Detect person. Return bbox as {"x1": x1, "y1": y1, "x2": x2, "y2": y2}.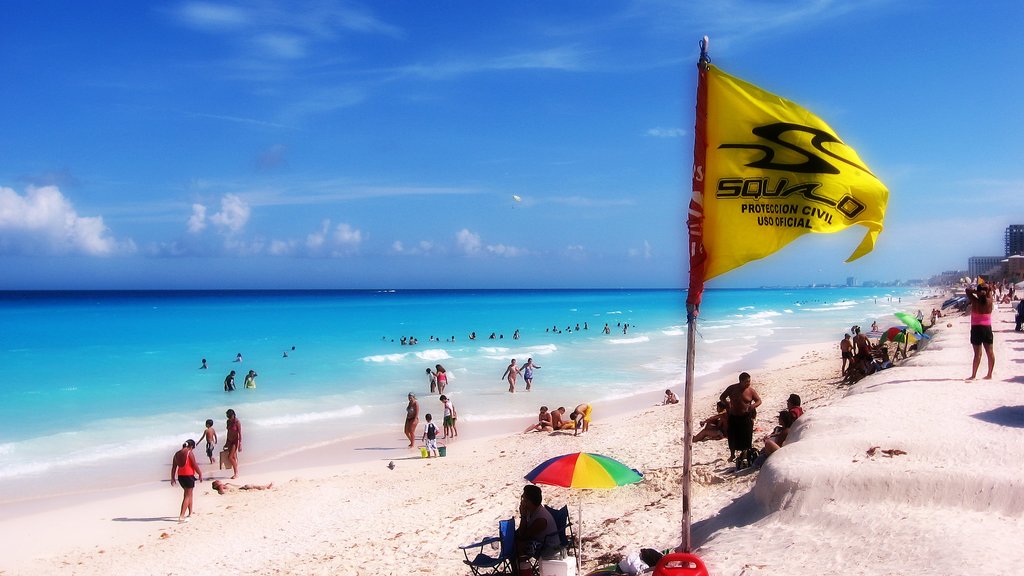
{"x1": 784, "y1": 389, "x2": 805, "y2": 411}.
